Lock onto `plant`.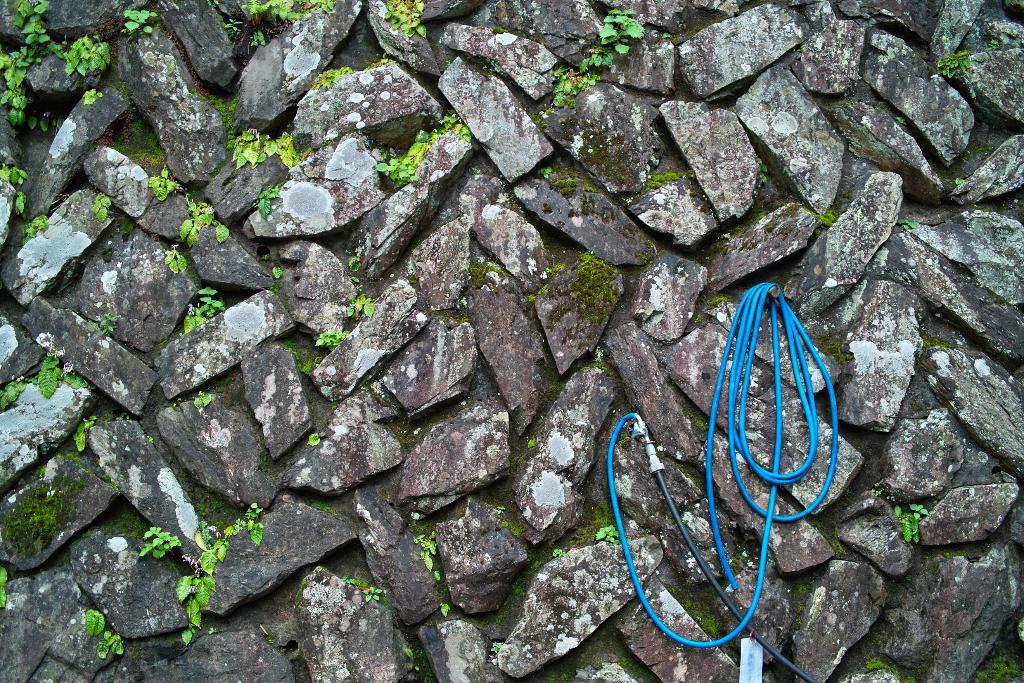
Locked: pyautogui.locateOnScreen(552, 548, 564, 558).
